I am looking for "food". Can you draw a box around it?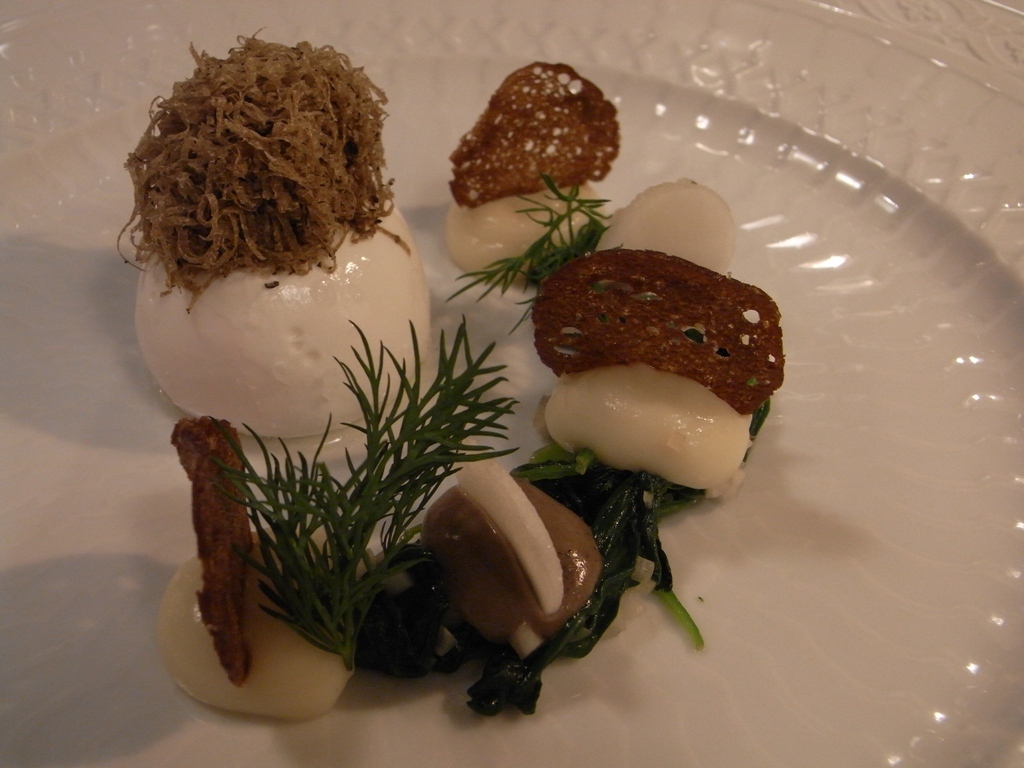
Sure, the bounding box is [112, 27, 433, 437].
